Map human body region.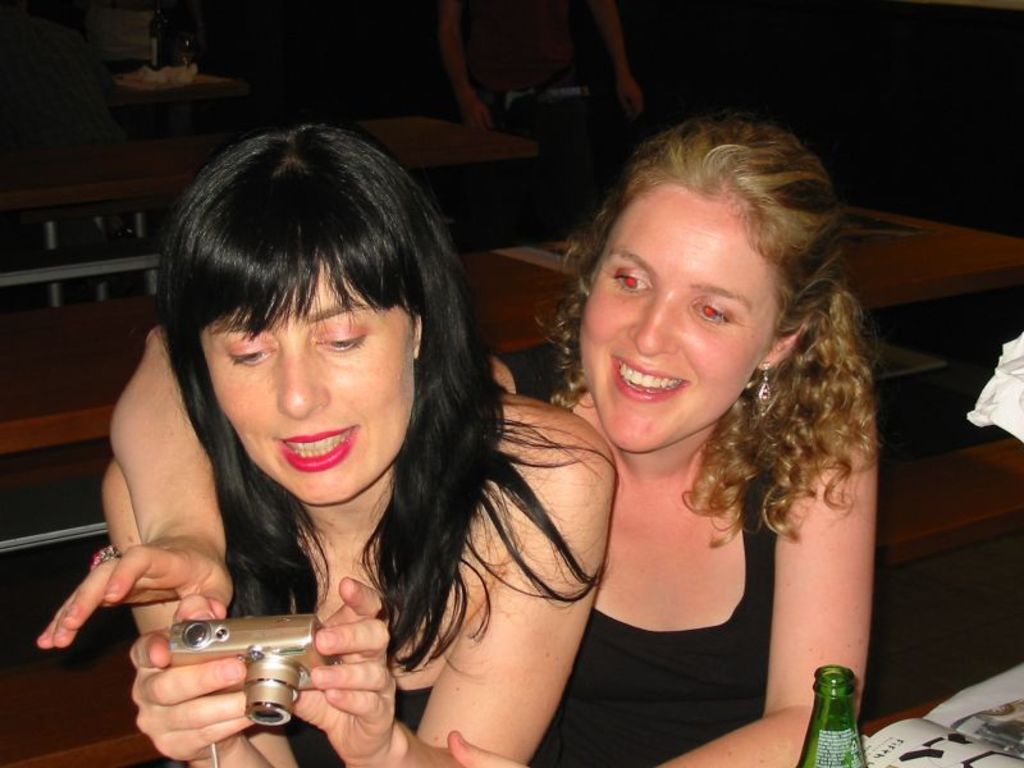
Mapped to crop(500, 102, 899, 737).
